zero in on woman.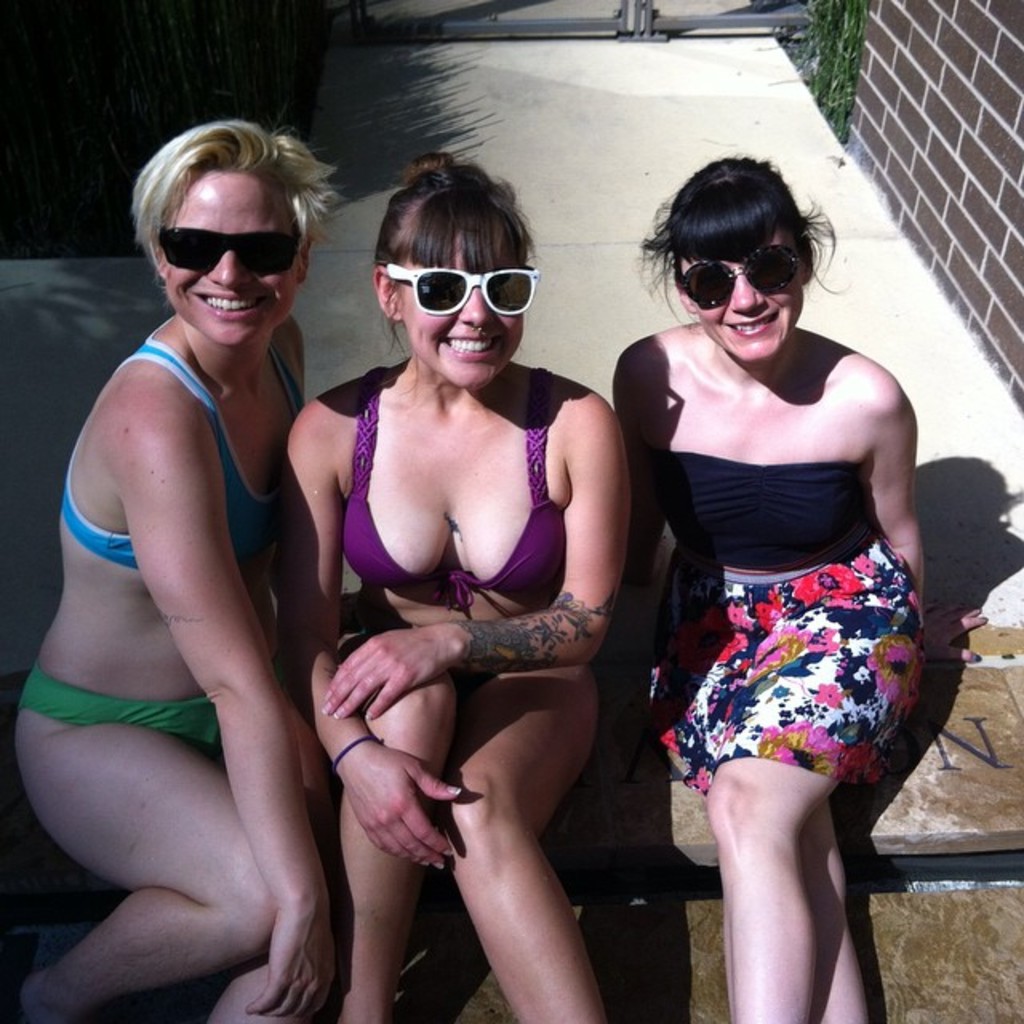
Zeroed in: rect(277, 149, 629, 1022).
